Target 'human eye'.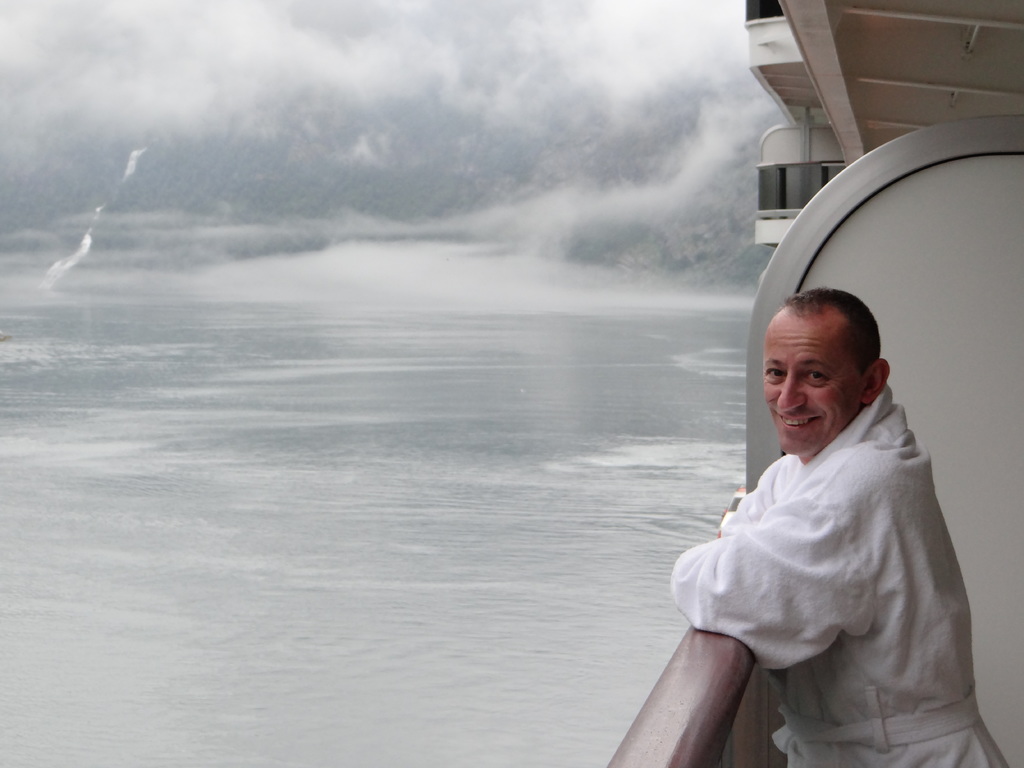
Target region: (804,371,826,383).
